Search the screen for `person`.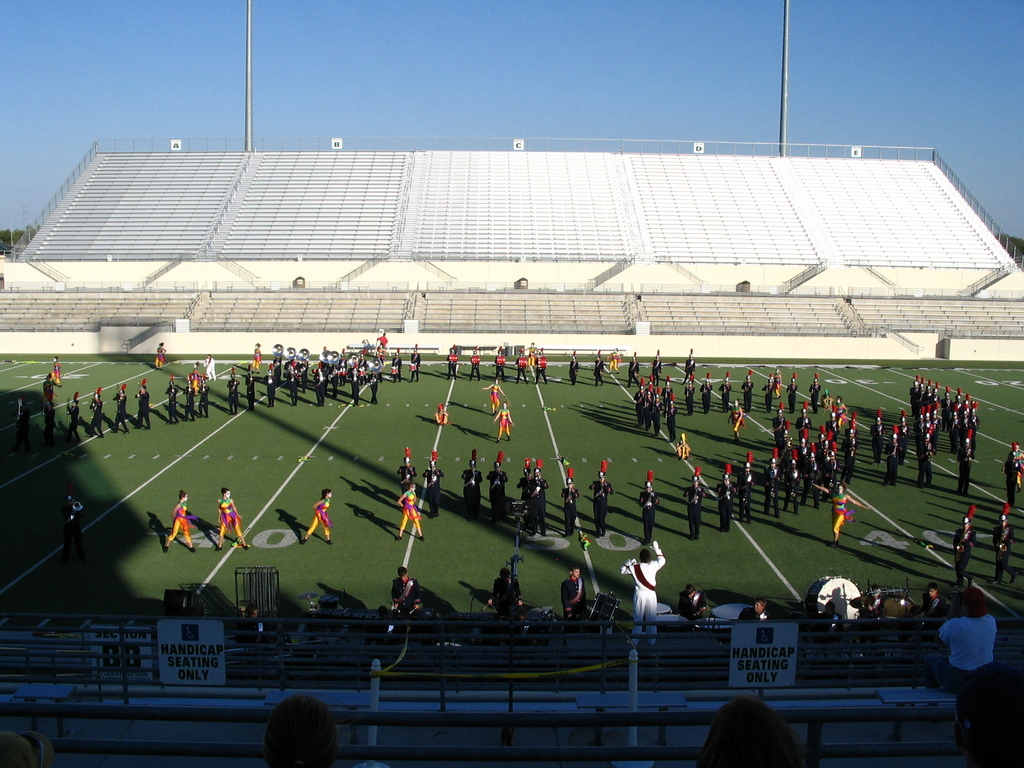
Found at [375,331,384,346].
